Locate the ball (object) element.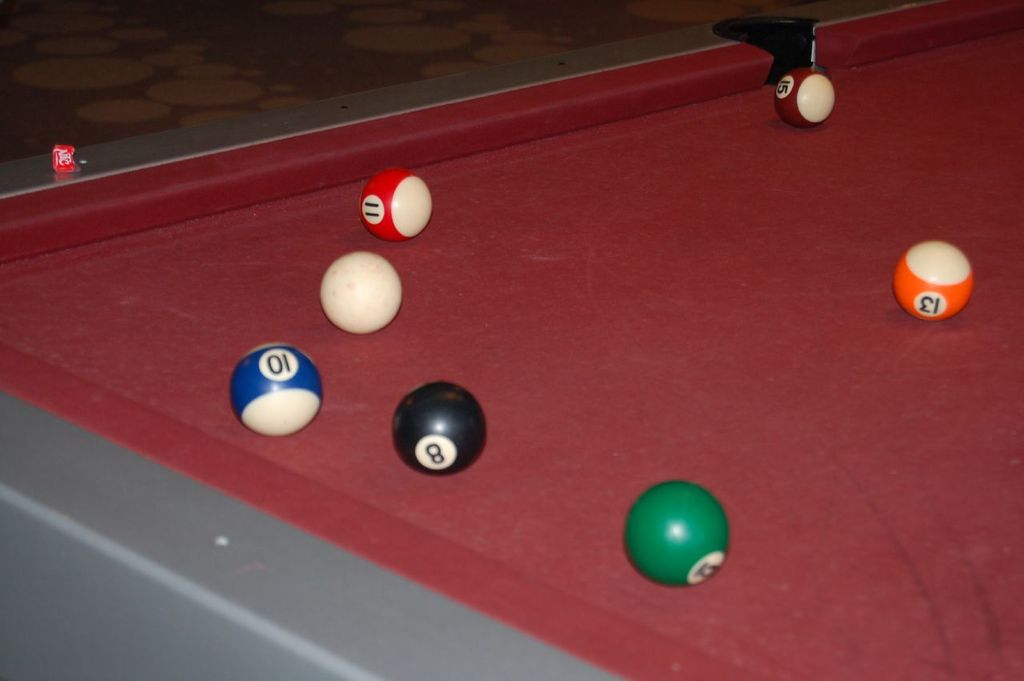
Element bbox: (228,346,321,439).
